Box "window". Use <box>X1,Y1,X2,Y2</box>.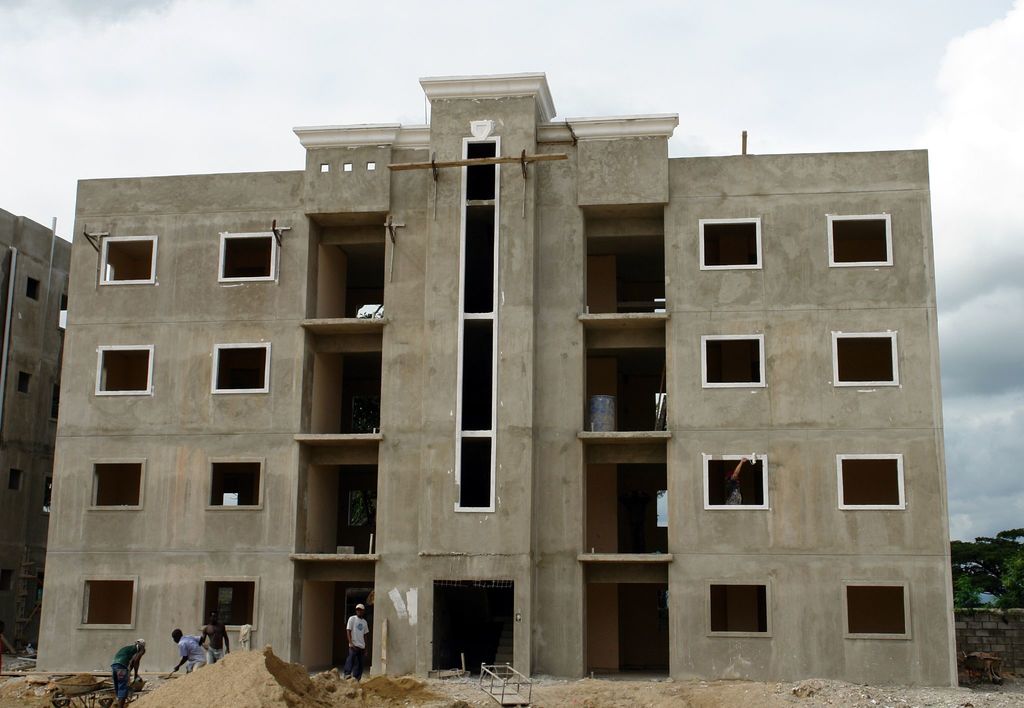
<box>210,343,271,396</box>.
